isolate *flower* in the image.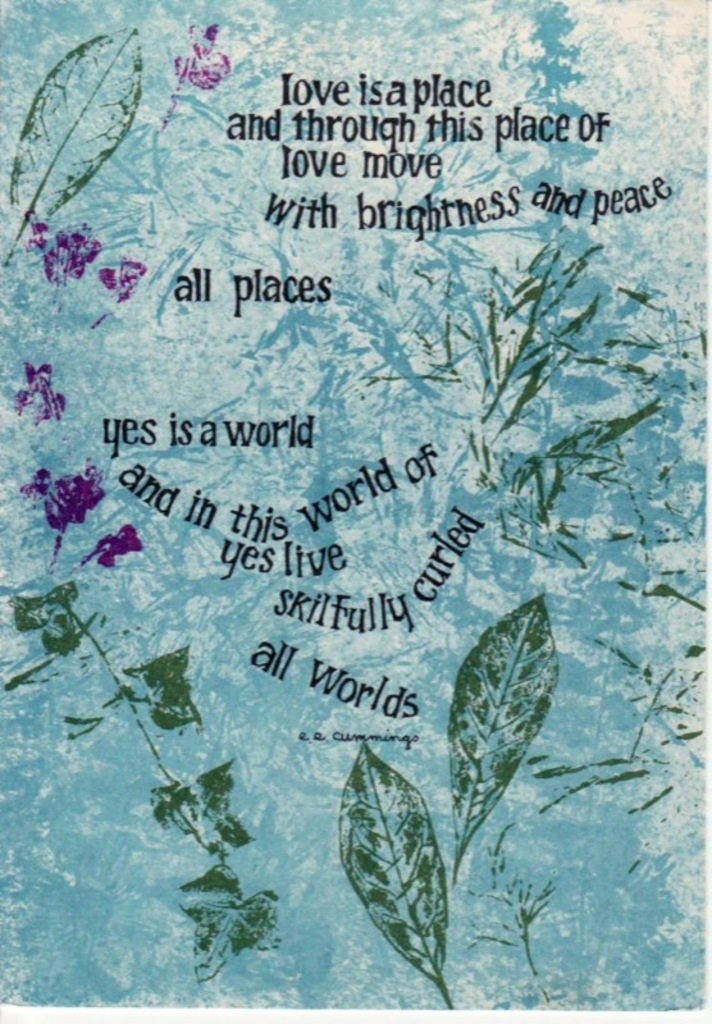
Isolated region: 166,12,237,96.
